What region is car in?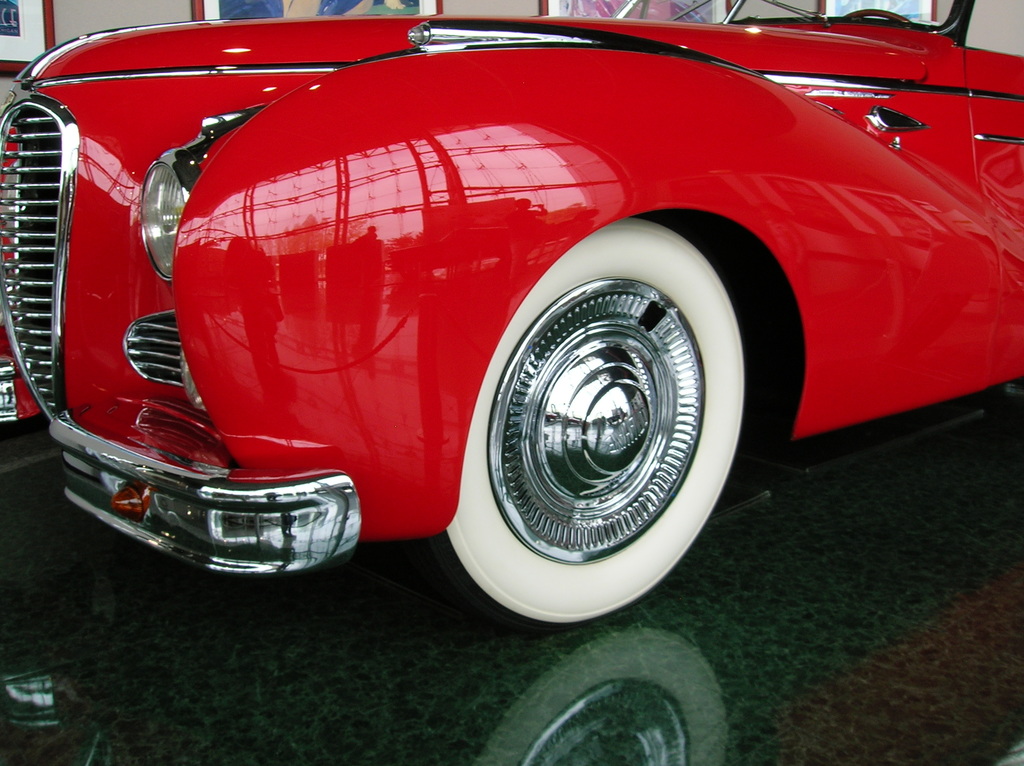
locate(0, 0, 1023, 639).
